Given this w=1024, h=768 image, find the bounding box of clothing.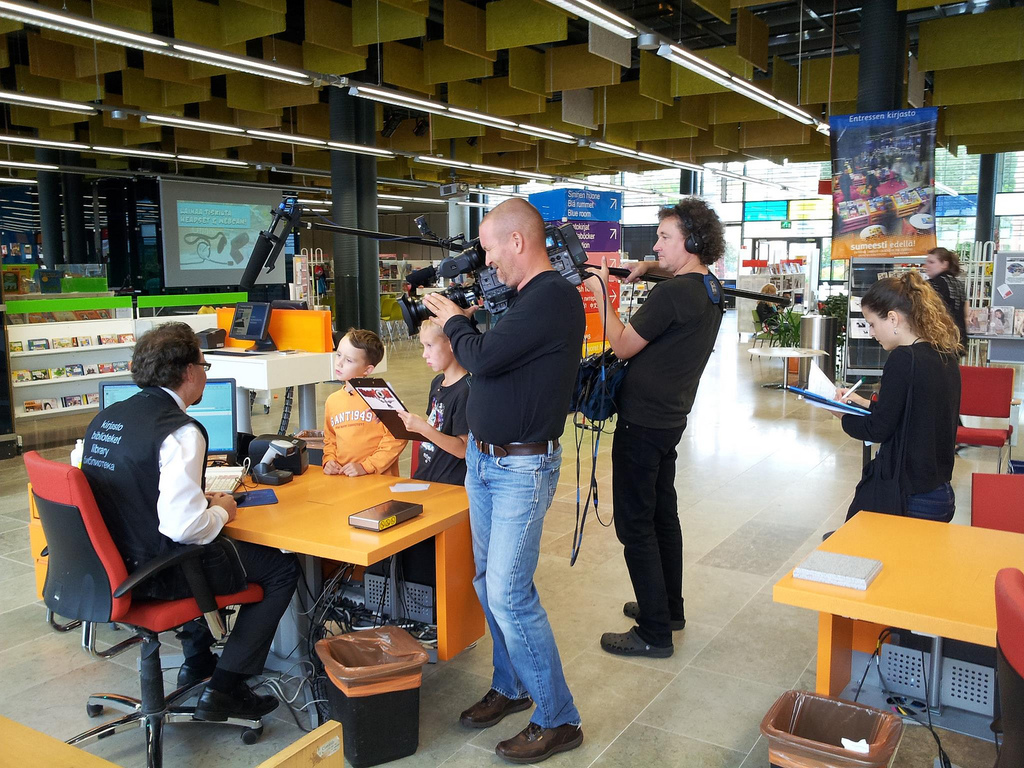
x1=842, y1=336, x2=959, y2=525.
